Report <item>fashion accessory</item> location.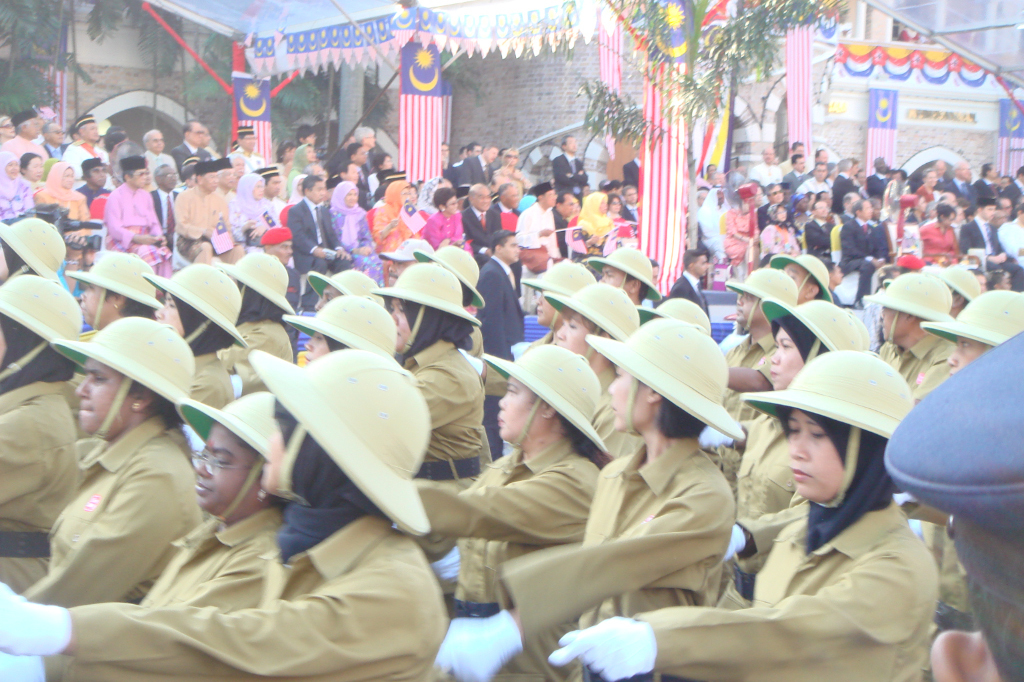
Report: 191 160 219 174.
